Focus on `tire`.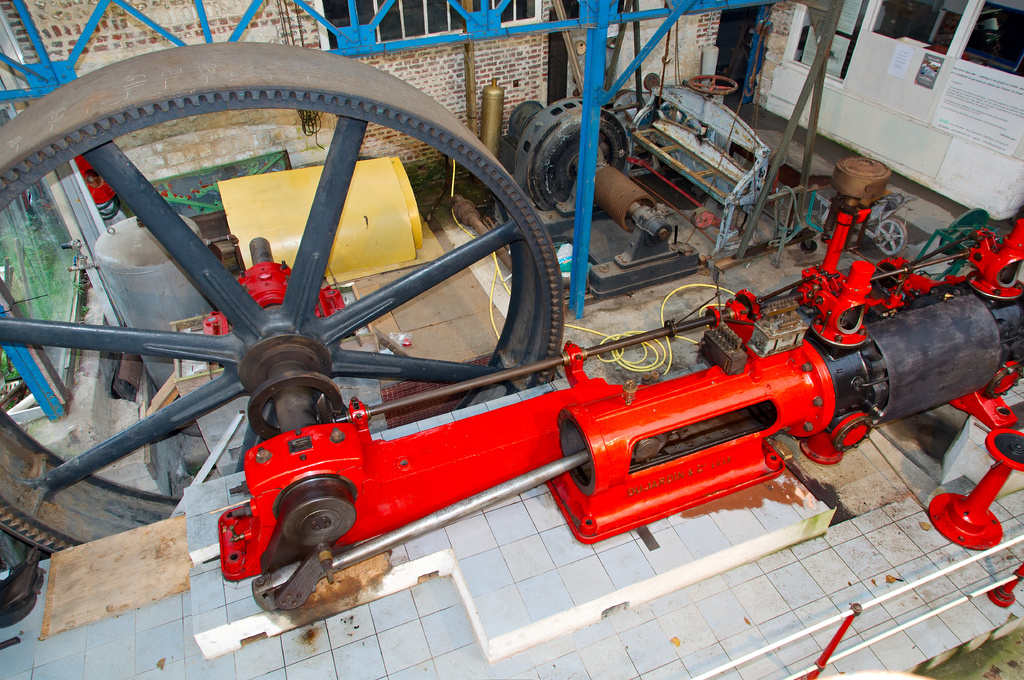
Focused at crop(876, 219, 906, 255).
